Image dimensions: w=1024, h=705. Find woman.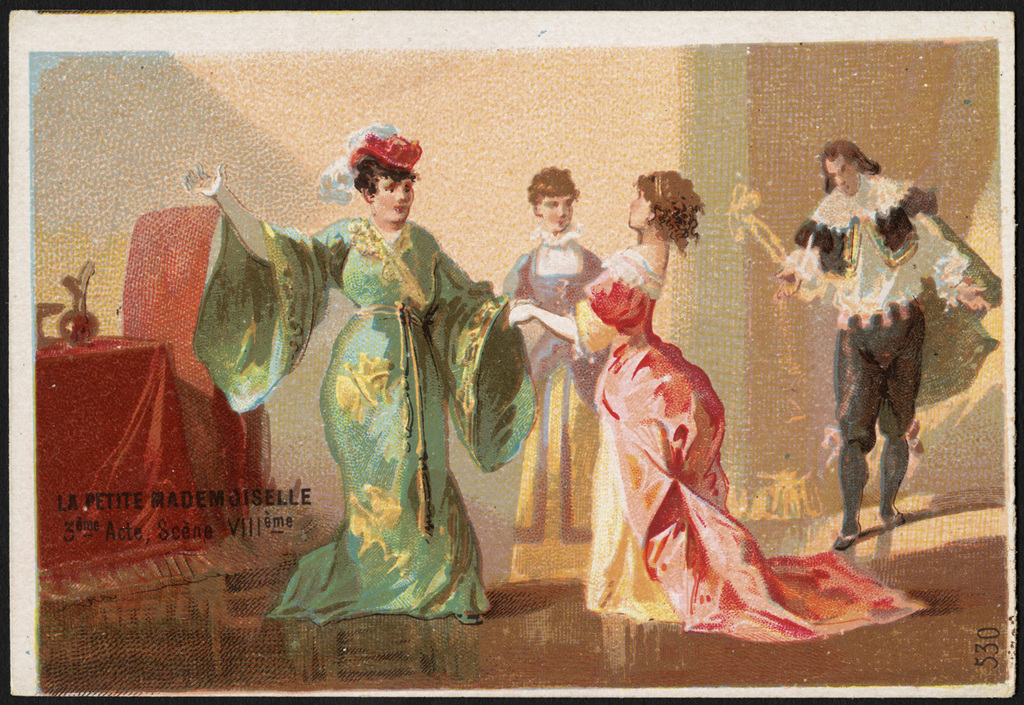
Rect(497, 166, 597, 585).
